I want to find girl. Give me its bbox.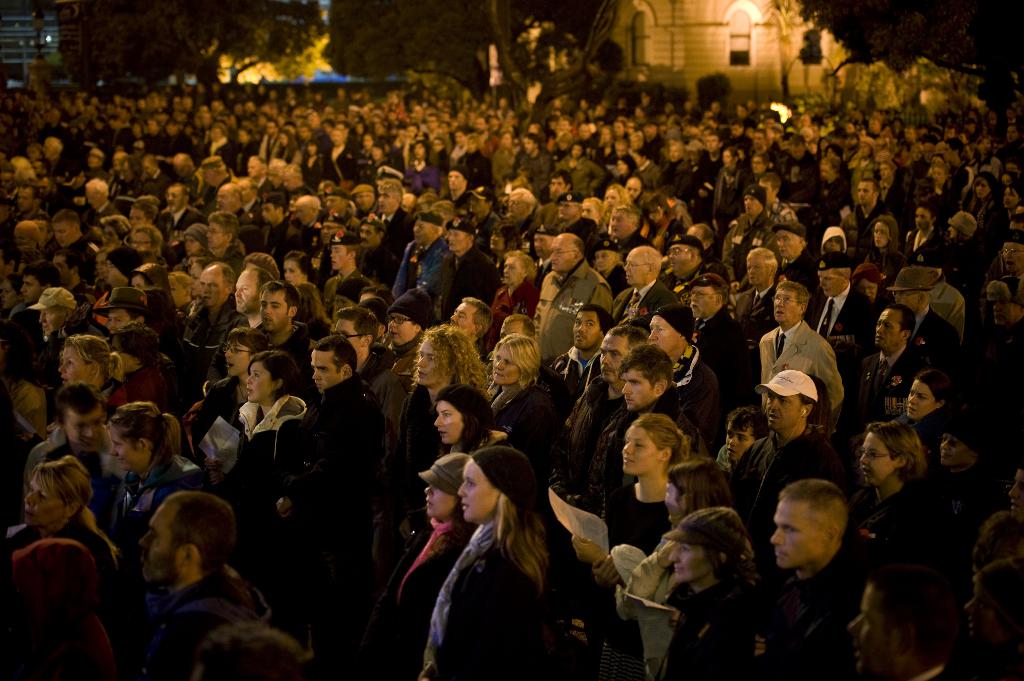
region(180, 324, 275, 467).
